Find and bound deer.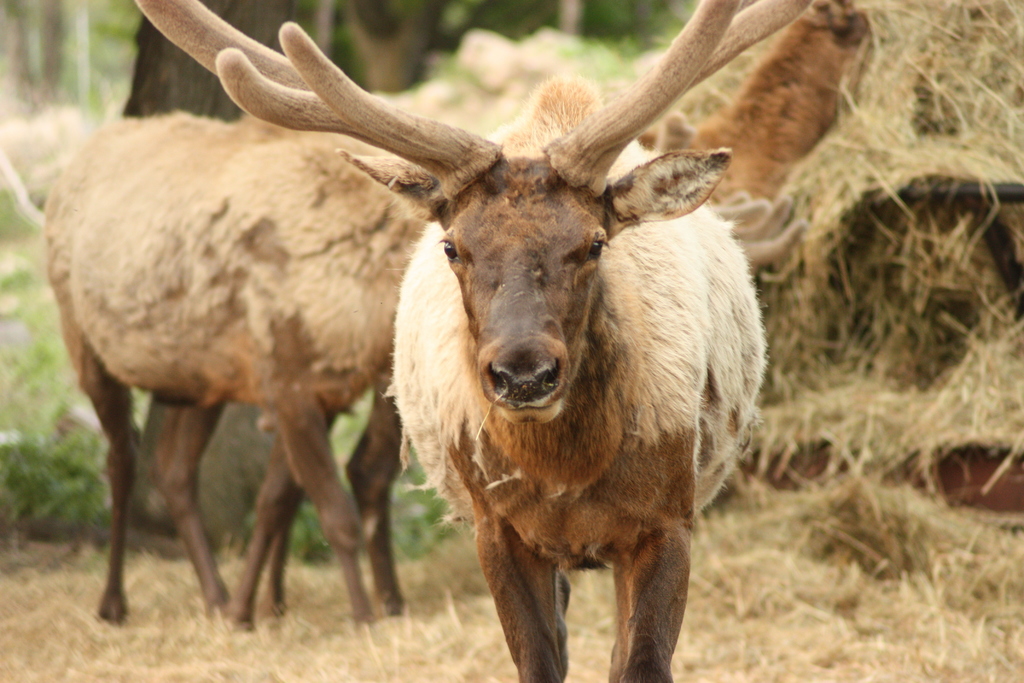
Bound: region(40, 105, 431, 624).
